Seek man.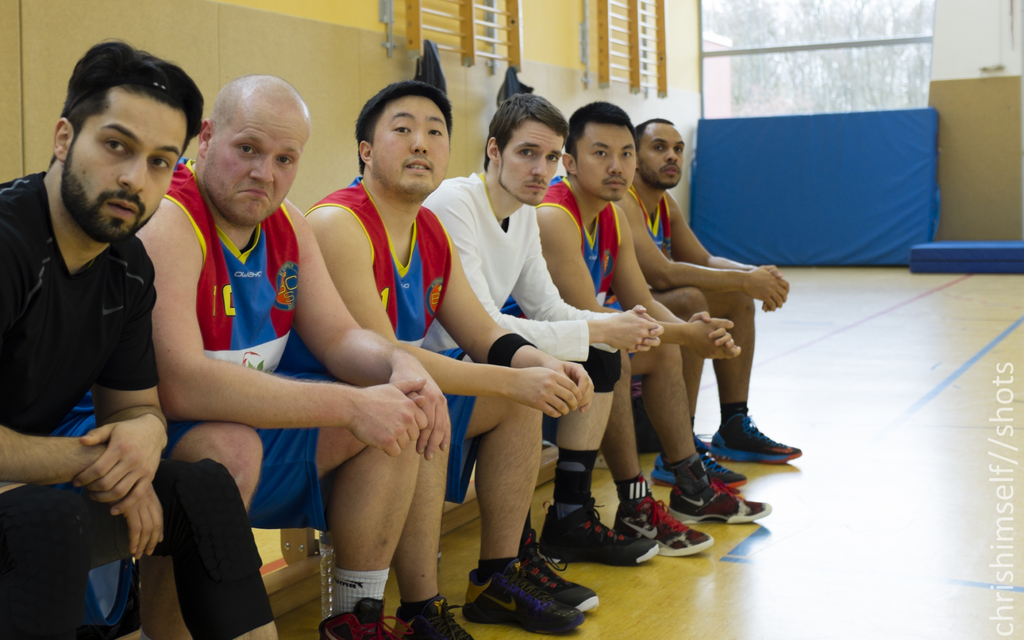
pyautogui.locateOnScreen(500, 98, 767, 563).
